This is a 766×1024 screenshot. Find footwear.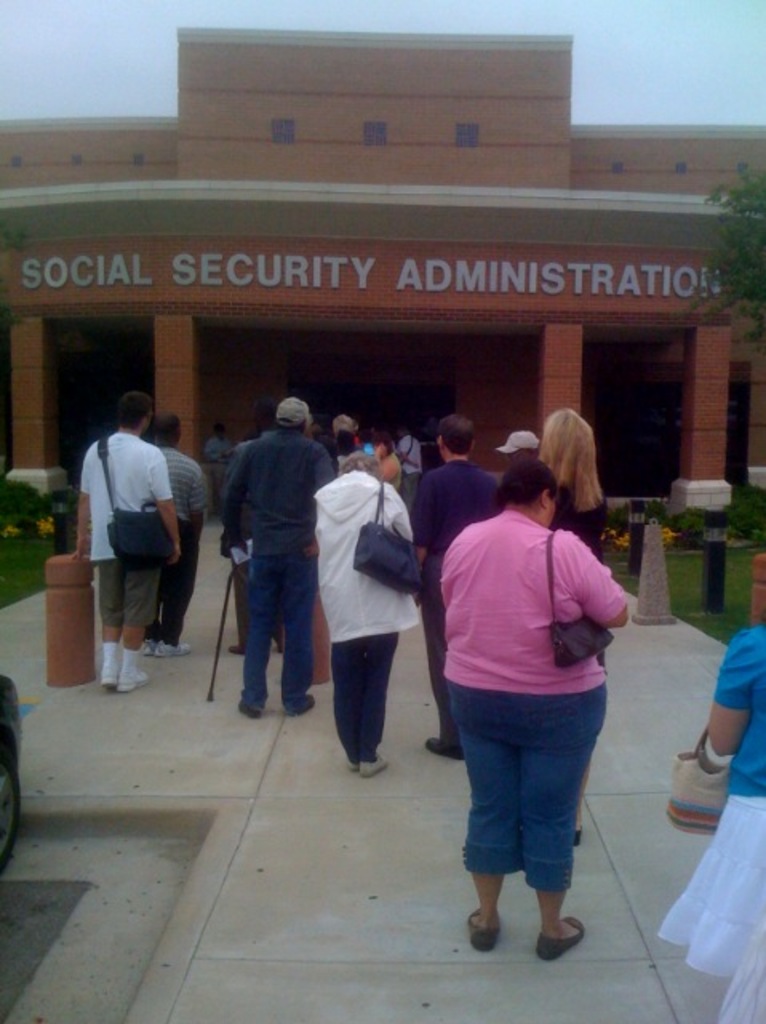
Bounding box: bbox(136, 635, 155, 662).
